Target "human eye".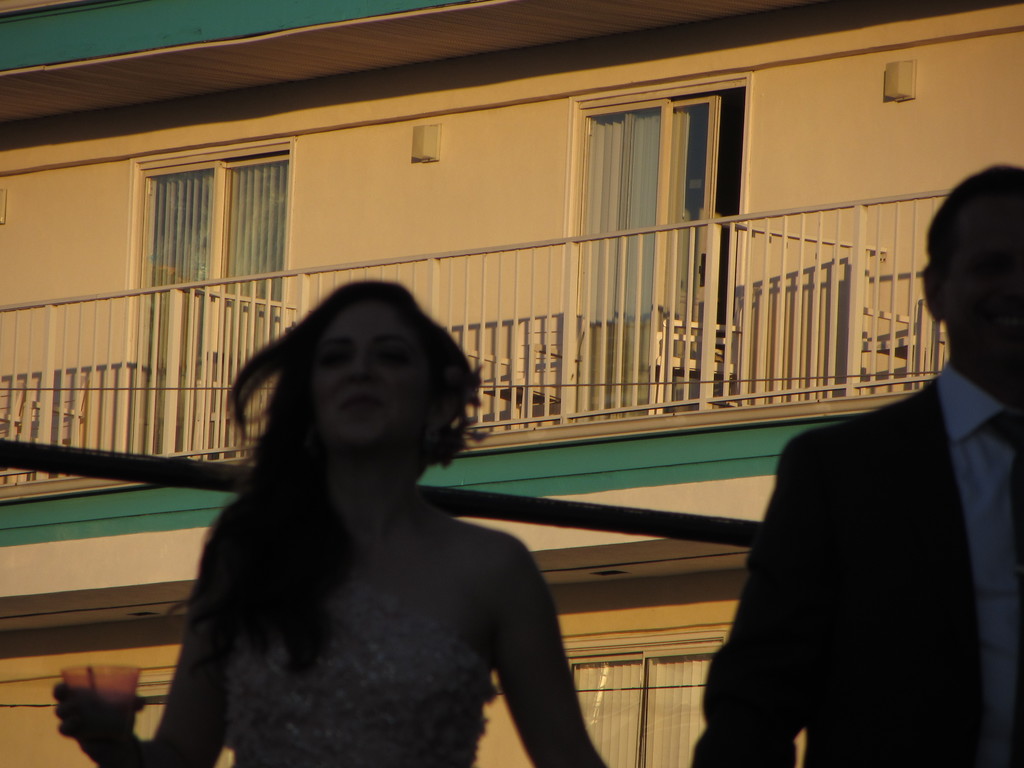
Target region: crop(319, 345, 352, 369).
